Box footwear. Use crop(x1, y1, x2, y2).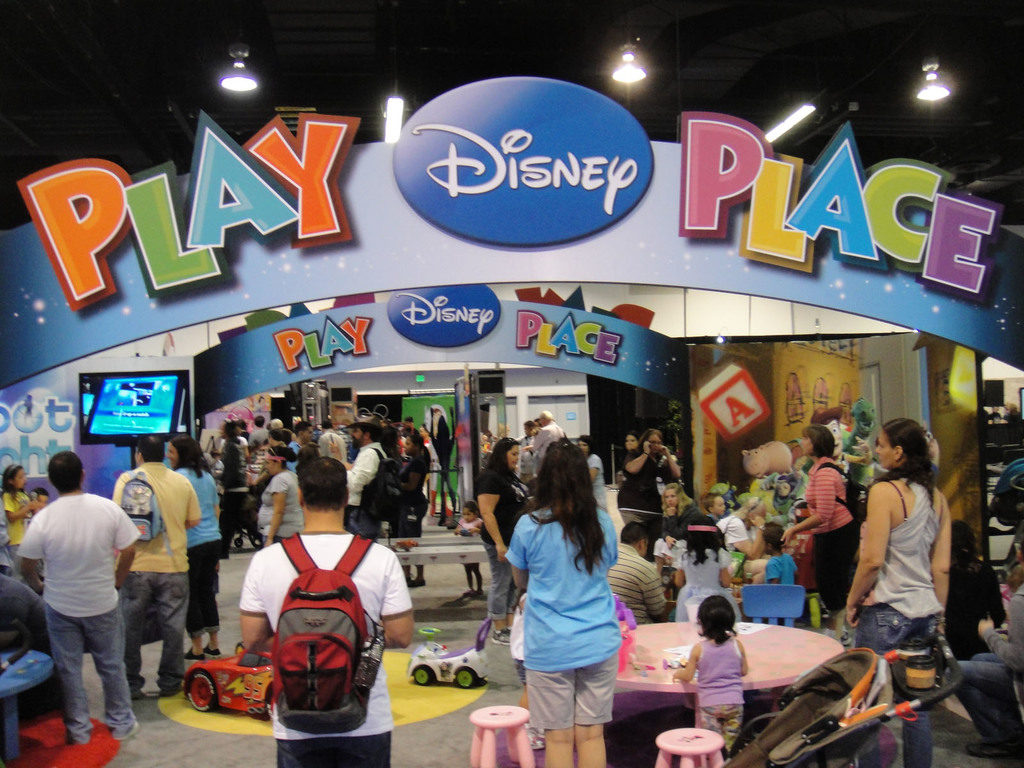
crop(474, 586, 486, 598).
